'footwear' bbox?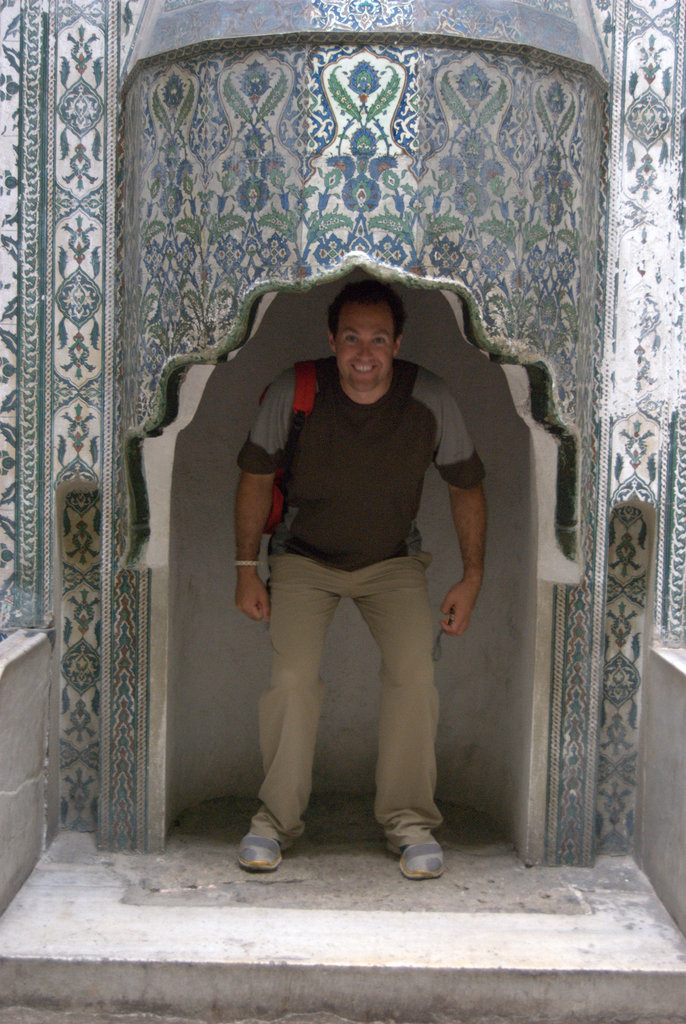
region(235, 810, 309, 879)
